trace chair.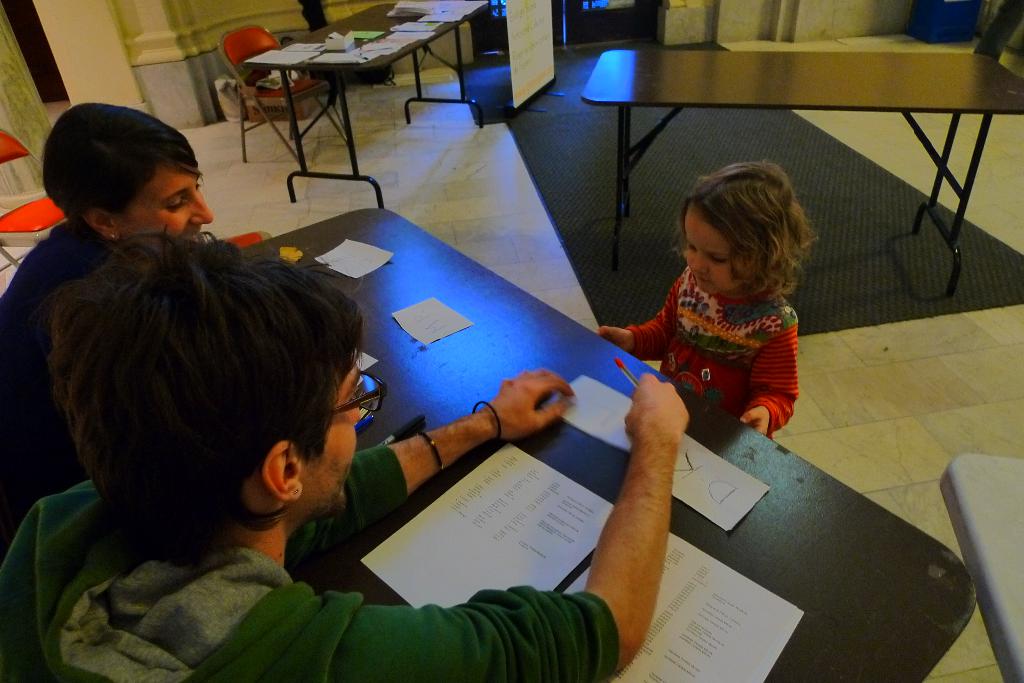
Traced to 215/227/270/249.
